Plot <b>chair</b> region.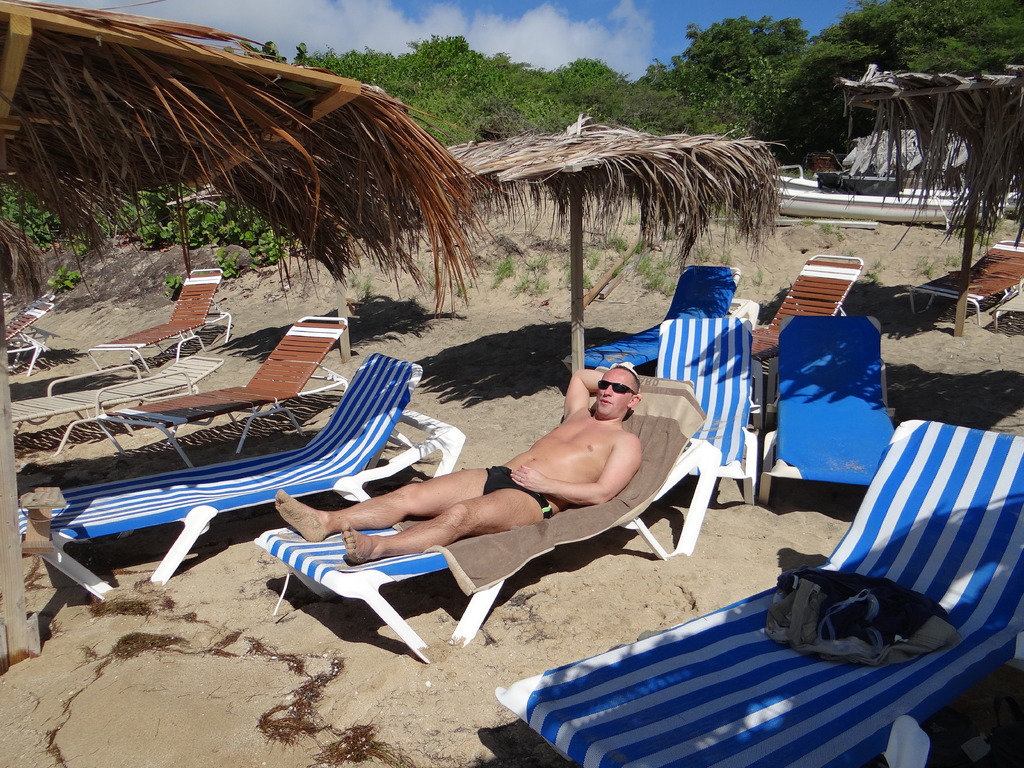
Plotted at [660, 318, 754, 506].
